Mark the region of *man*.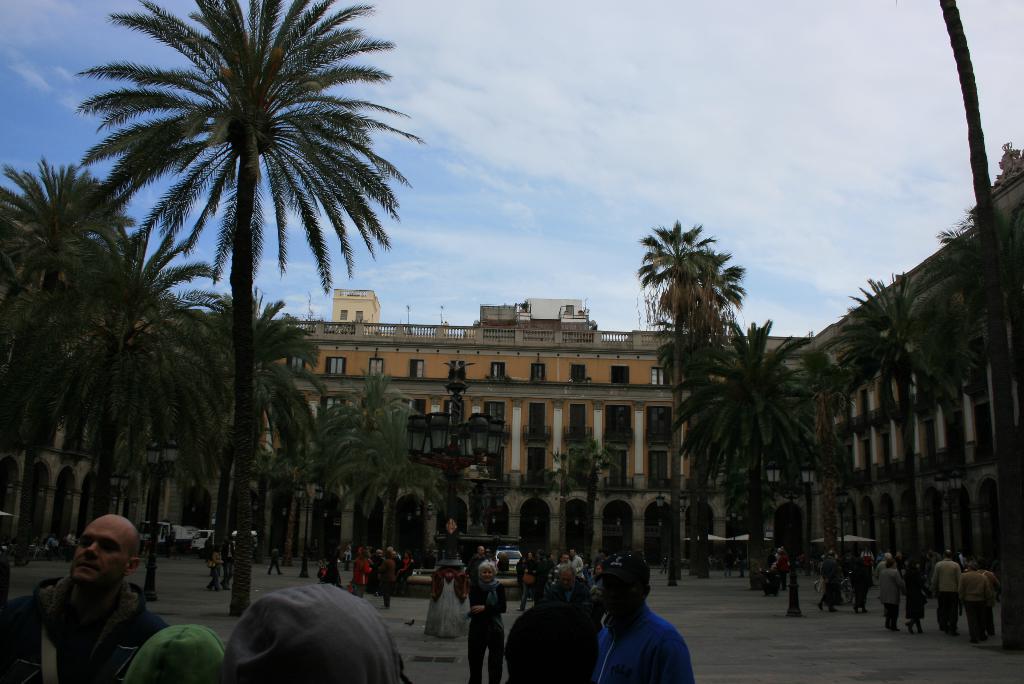
Region: select_region(476, 546, 489, 564).
